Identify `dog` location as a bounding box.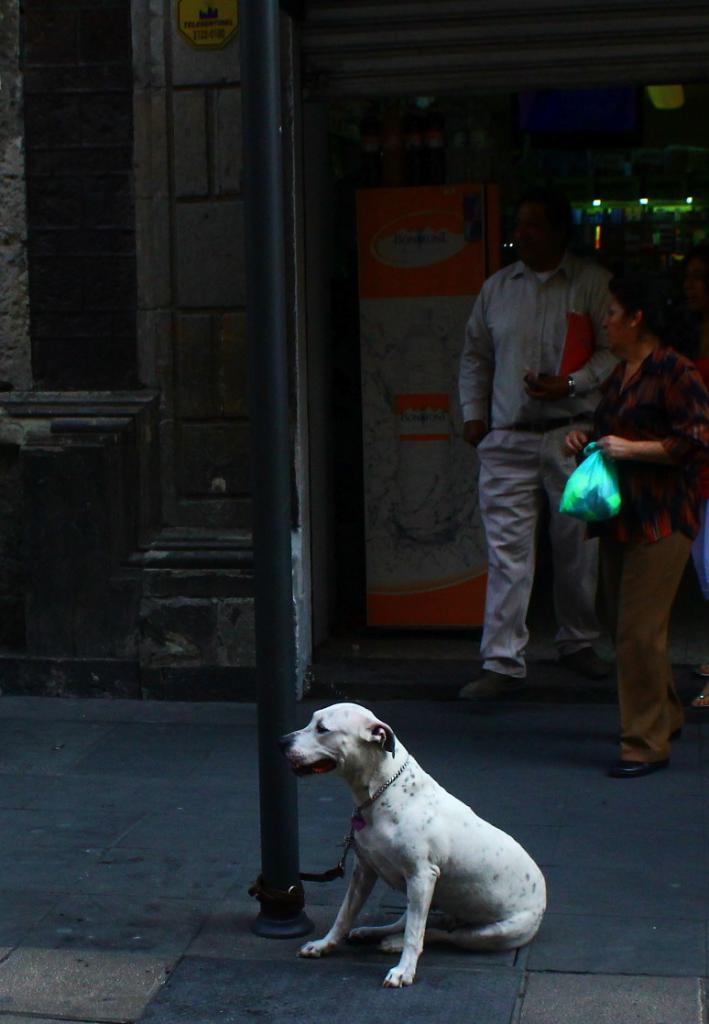
select_region(277, 703, 545, 987).
